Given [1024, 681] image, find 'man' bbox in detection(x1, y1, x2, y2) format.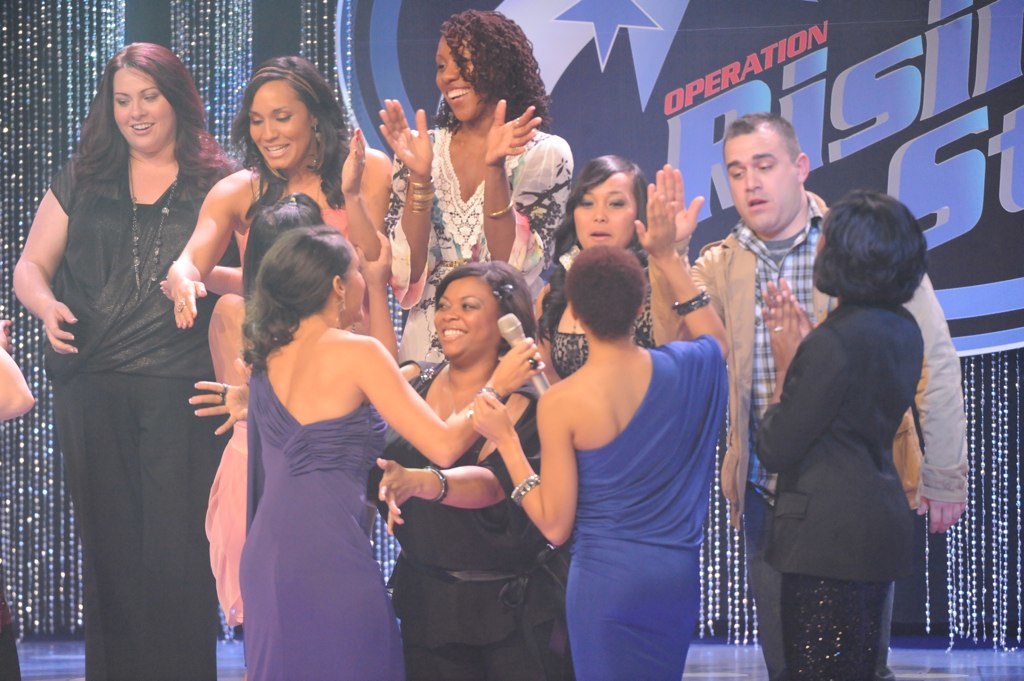
detection(651, 111, 962, 680).
